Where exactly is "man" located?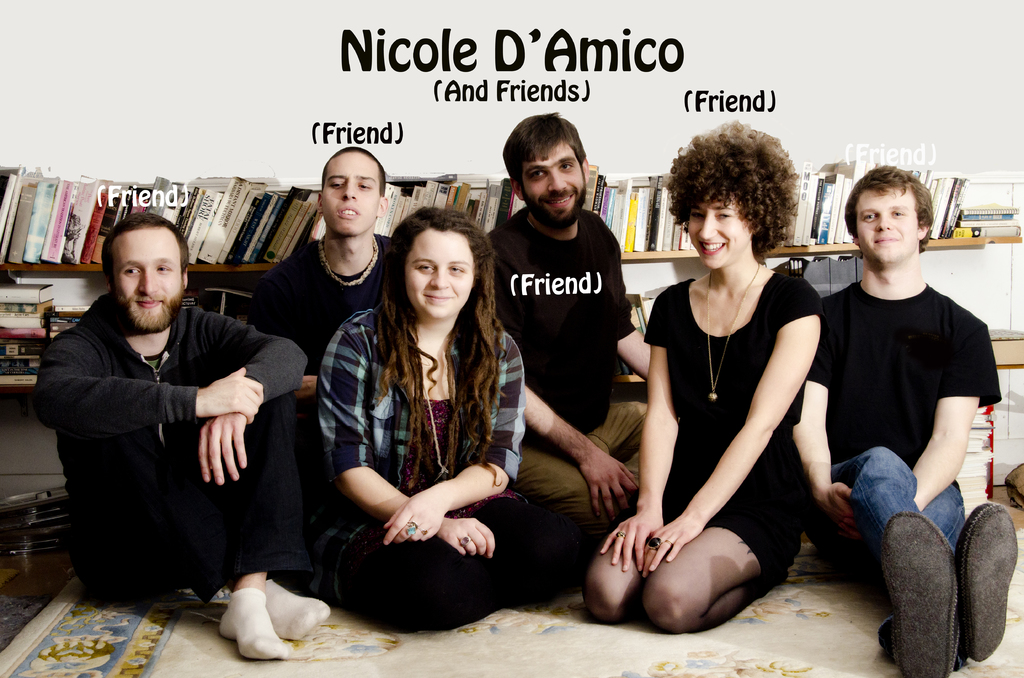
Its bounding box is {"x1": 486, "y1": 111, "x2": 653, "y2": 521}.
